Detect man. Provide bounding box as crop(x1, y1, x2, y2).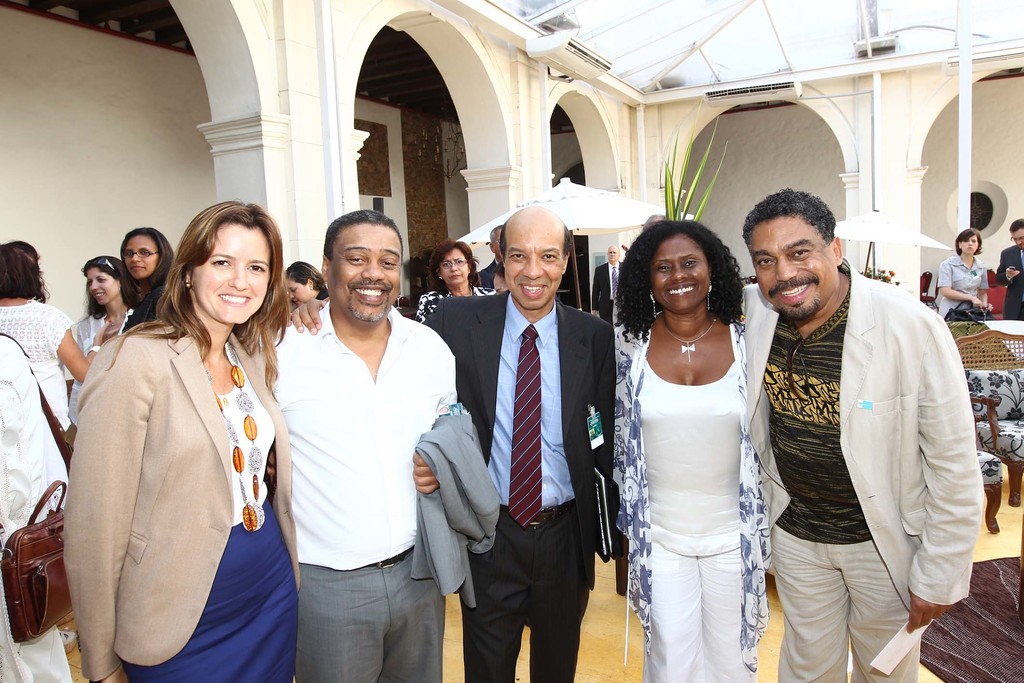
crop(477, 224, 508, 290).
